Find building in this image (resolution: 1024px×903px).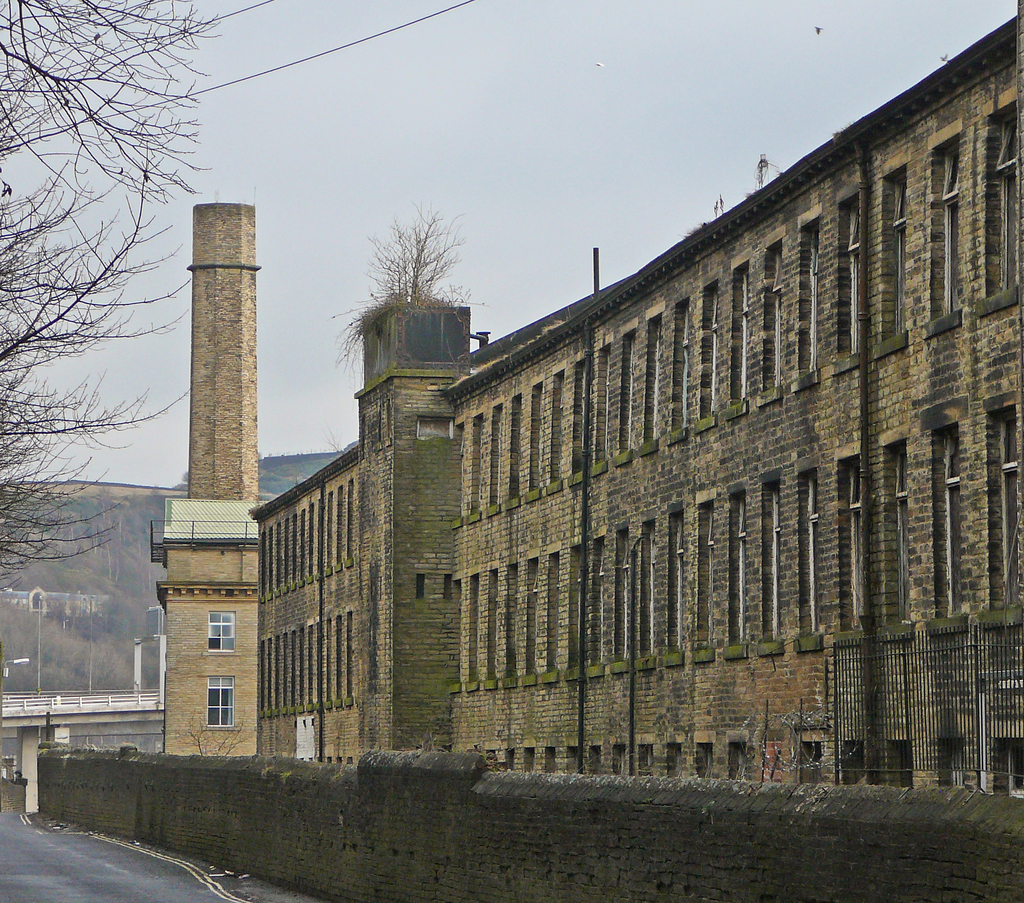
bbox(159, 202, 265, 756).
